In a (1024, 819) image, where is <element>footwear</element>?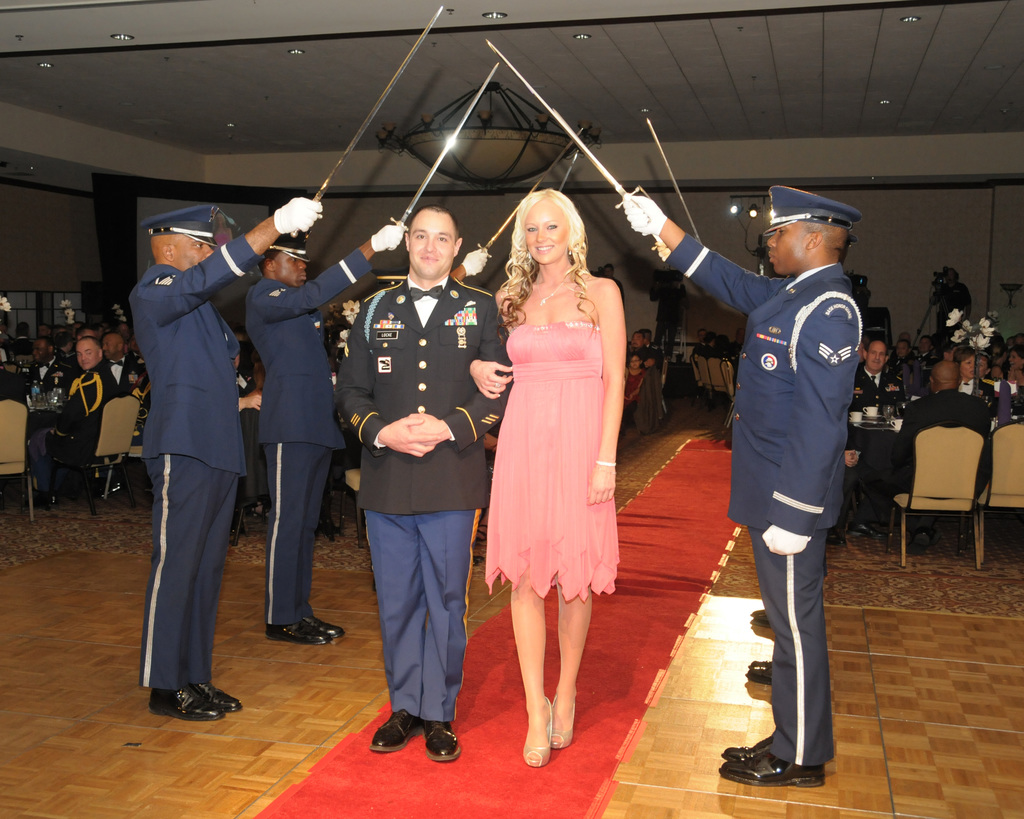
Rect(267, 618, 328, 644).
